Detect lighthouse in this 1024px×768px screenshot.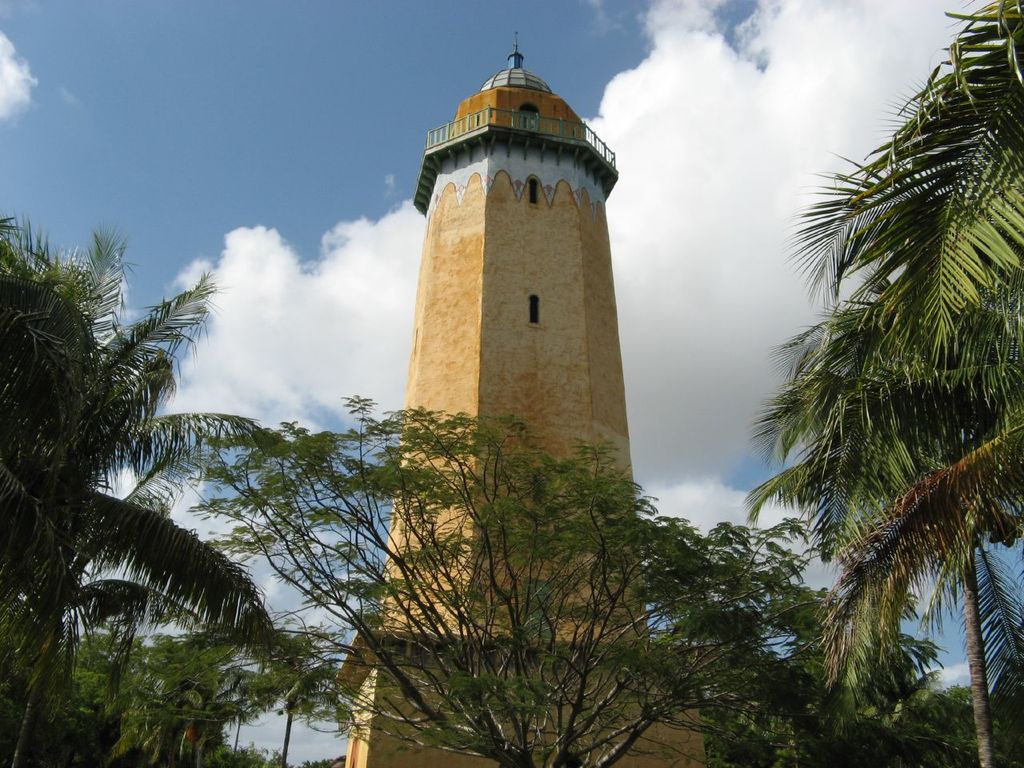
Detection: {"left": 331, "top": 34, "right": 706, "bottom": 767}.
